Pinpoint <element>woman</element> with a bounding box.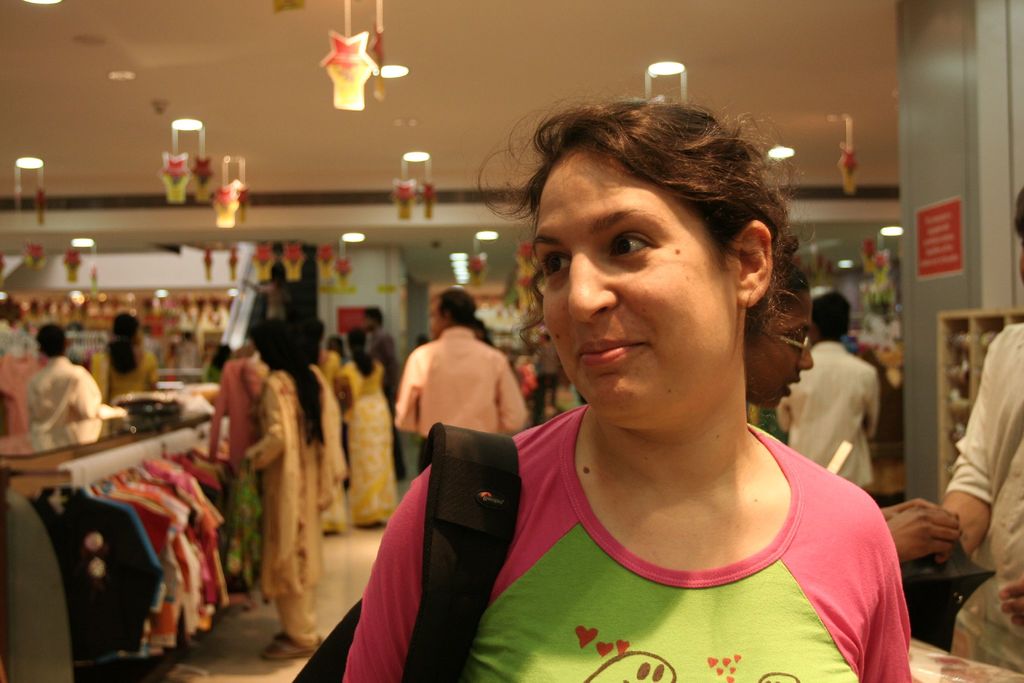
crop(242, 319, 323, 659).
